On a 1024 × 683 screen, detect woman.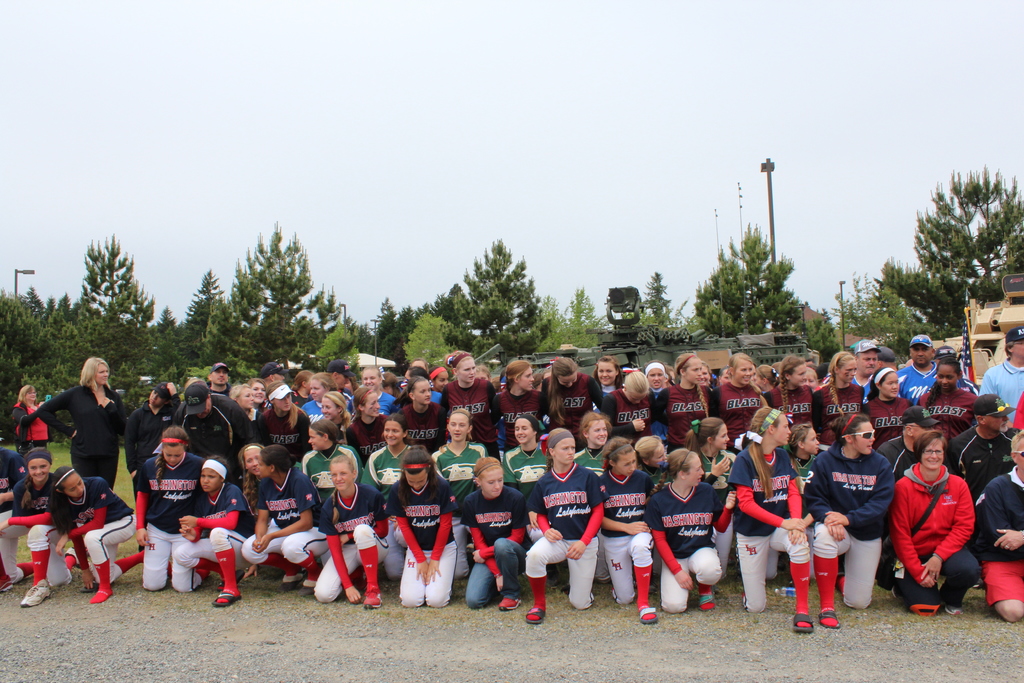
296,371,337,426.
